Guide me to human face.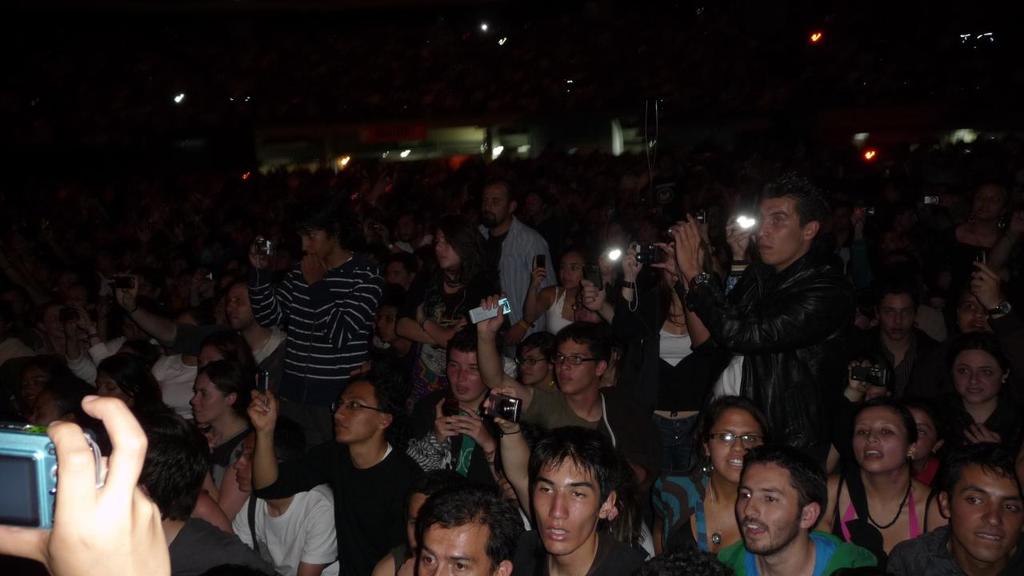
Guidance: Rect(300, 235, 328, 258).
